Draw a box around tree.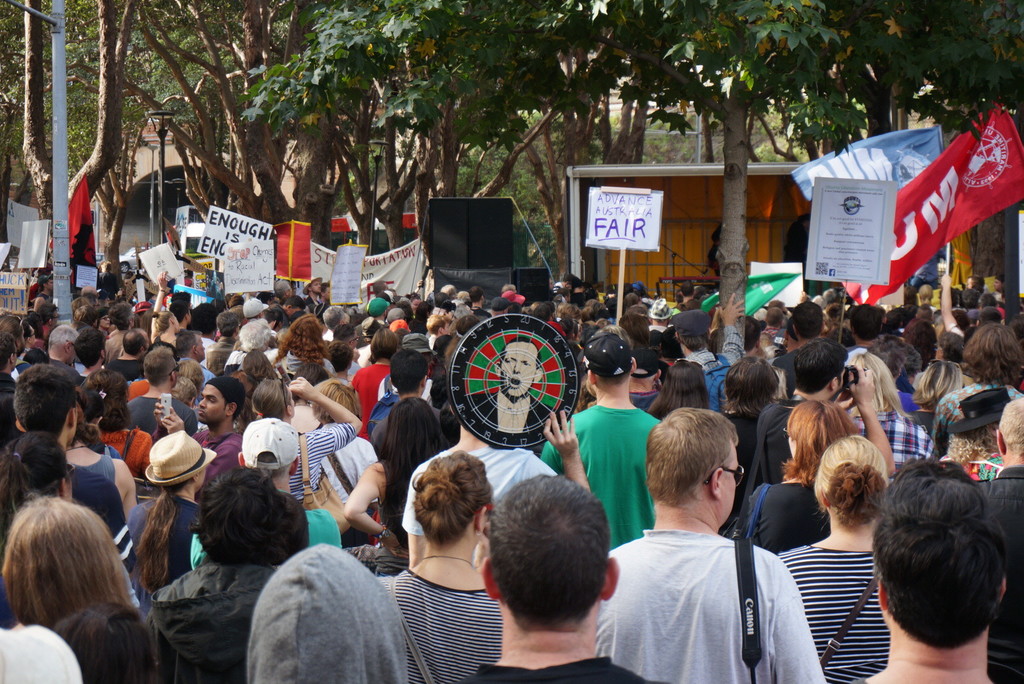
pyautogui.locateOnScreen(240, 0, 614, 242).
